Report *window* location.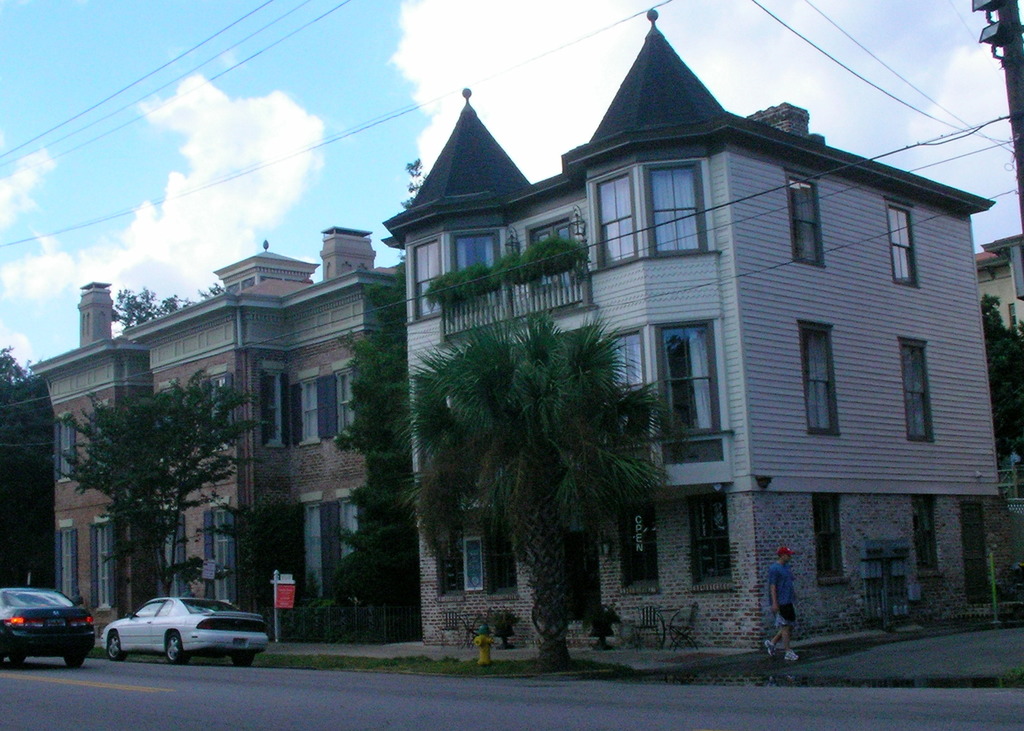
Report: <box>152,387,189,471</box>.
